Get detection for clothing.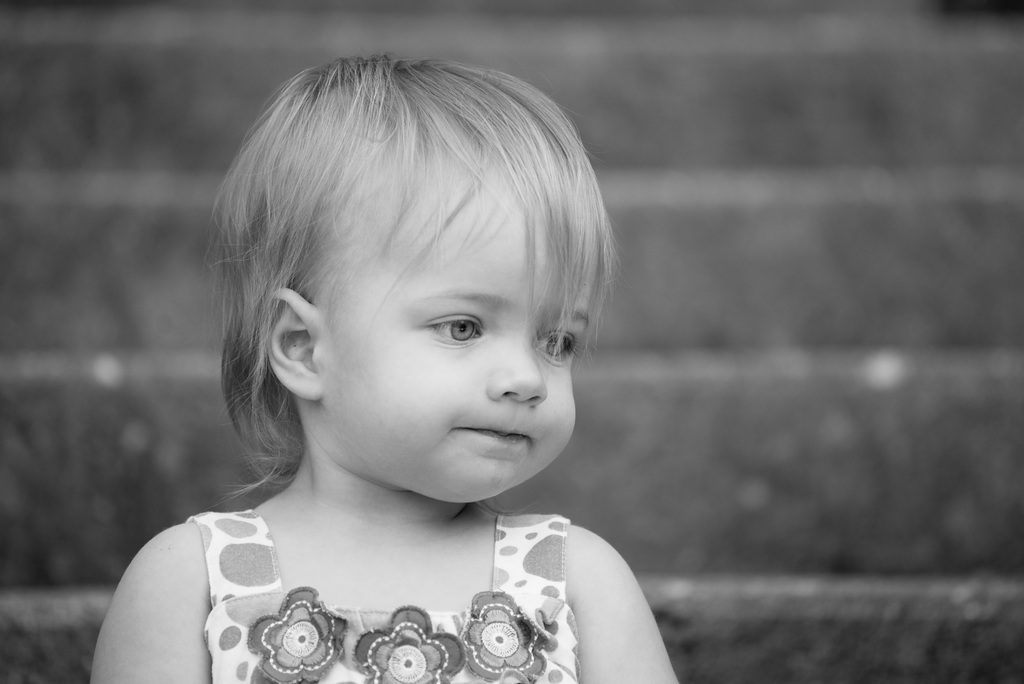
Detection: select_region(182, 501, 579, 683).
